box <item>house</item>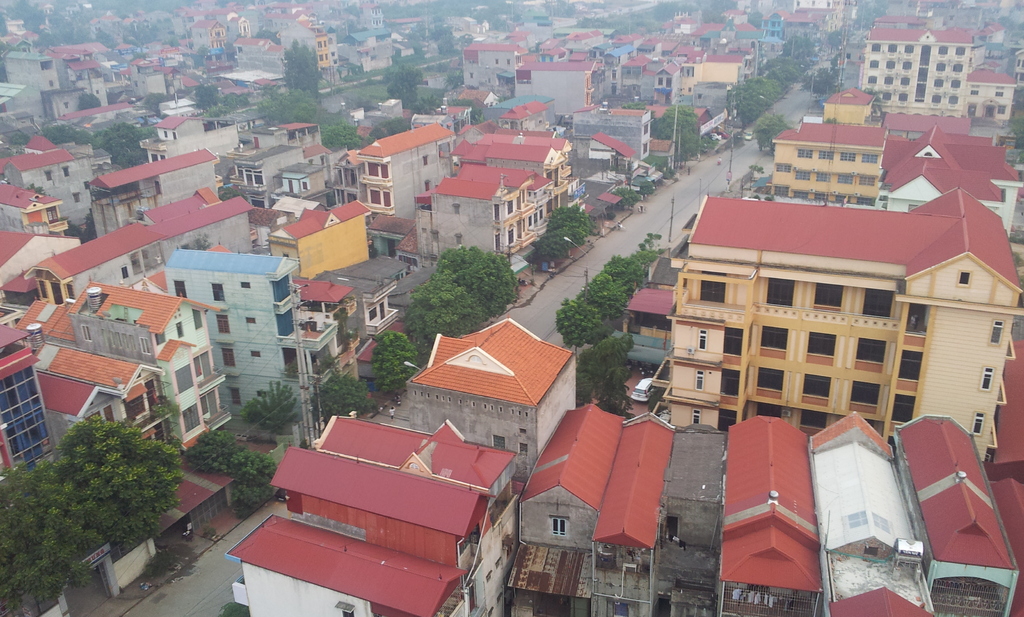
bbox=[141, 50, 186, 93]
